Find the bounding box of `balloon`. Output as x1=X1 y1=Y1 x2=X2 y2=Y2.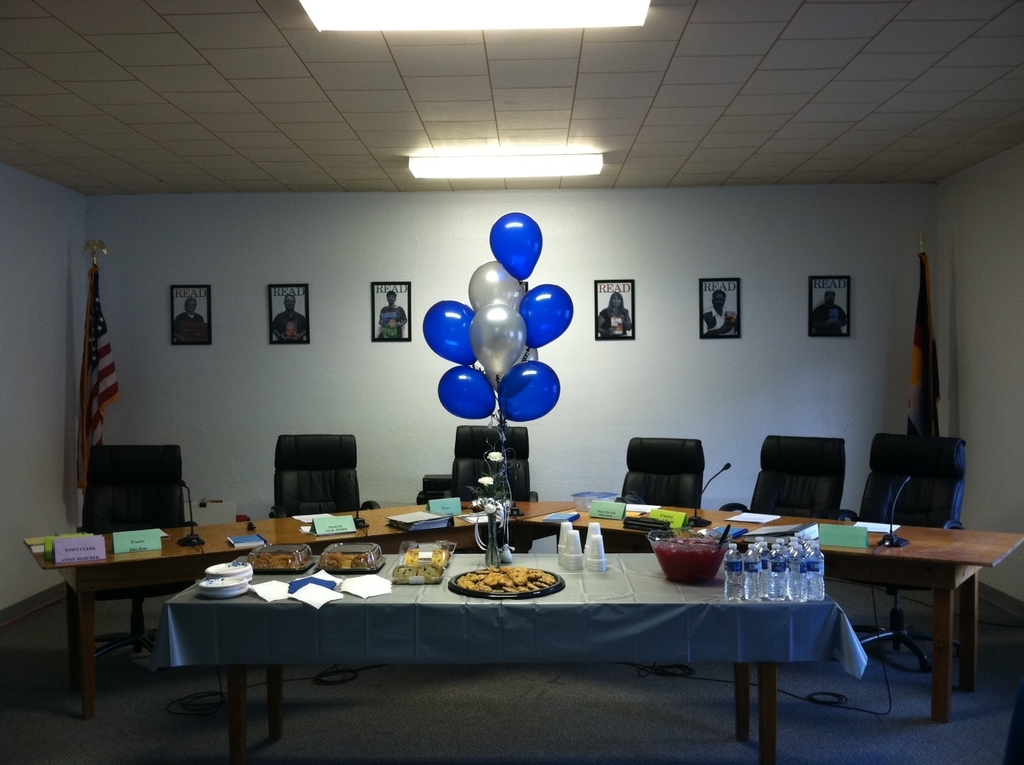
x1=467 y1=260 x2=521 y2=312.
